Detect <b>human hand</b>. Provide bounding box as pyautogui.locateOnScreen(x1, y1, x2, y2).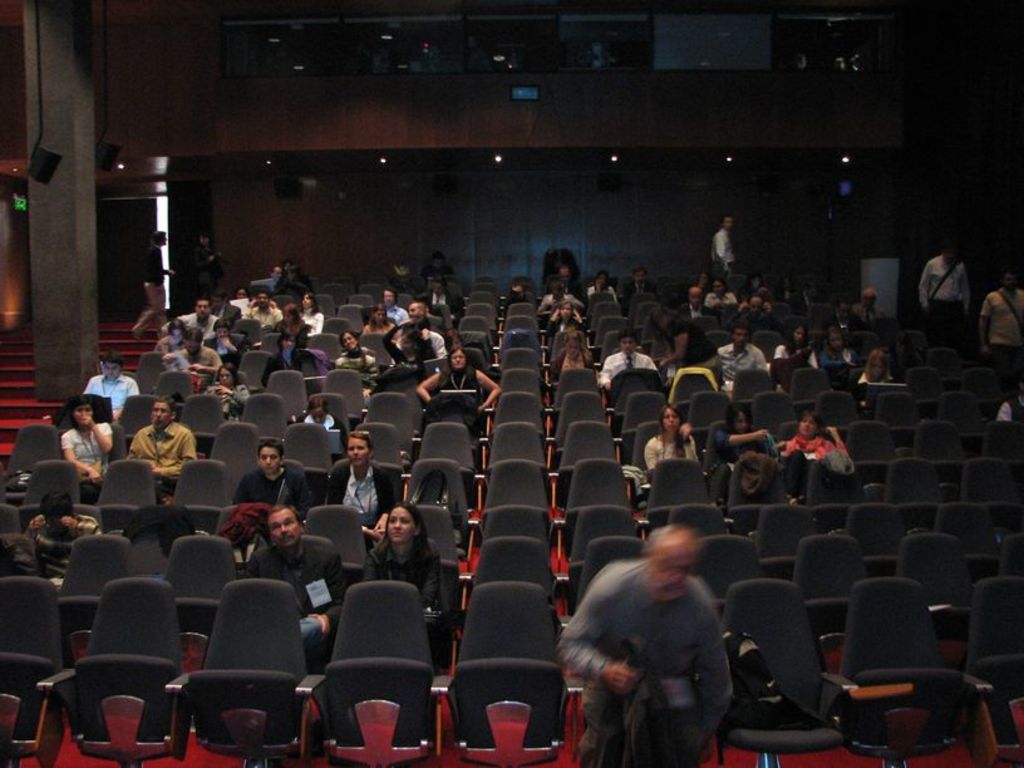
pyautogui.locateOnScreen(58, 515, 80, 538).
